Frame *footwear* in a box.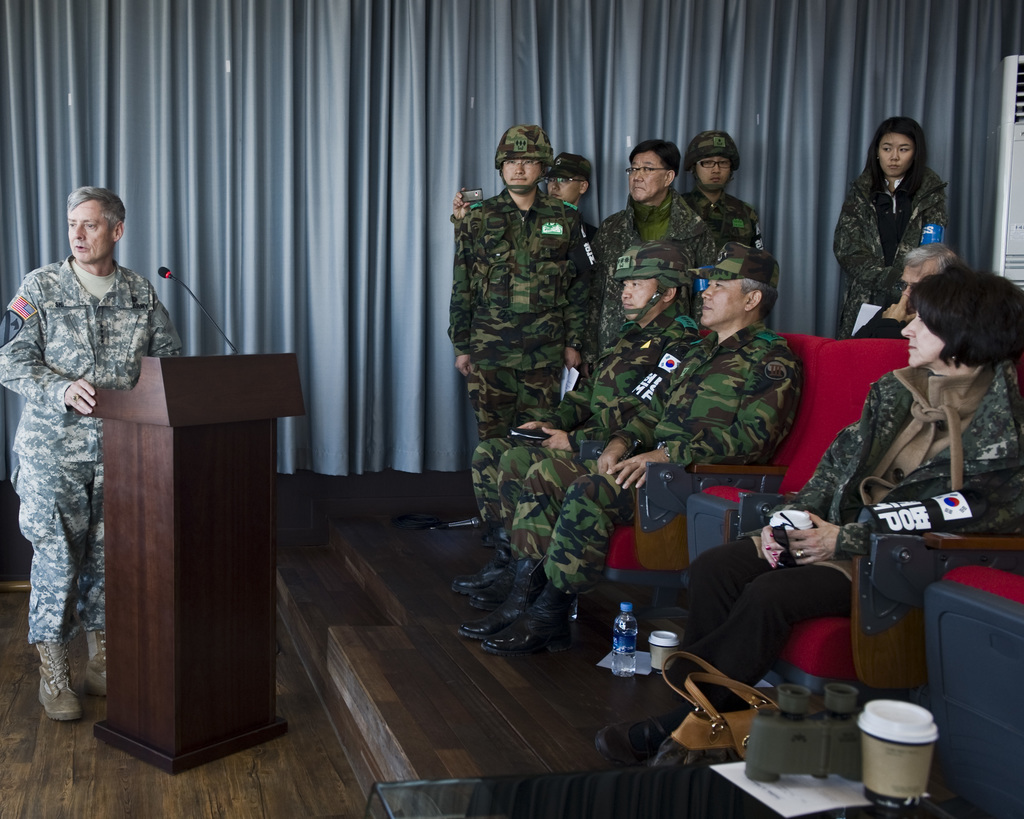
{"x1": 36, "y1": 634, "x2": 75, "y2": 723}.
